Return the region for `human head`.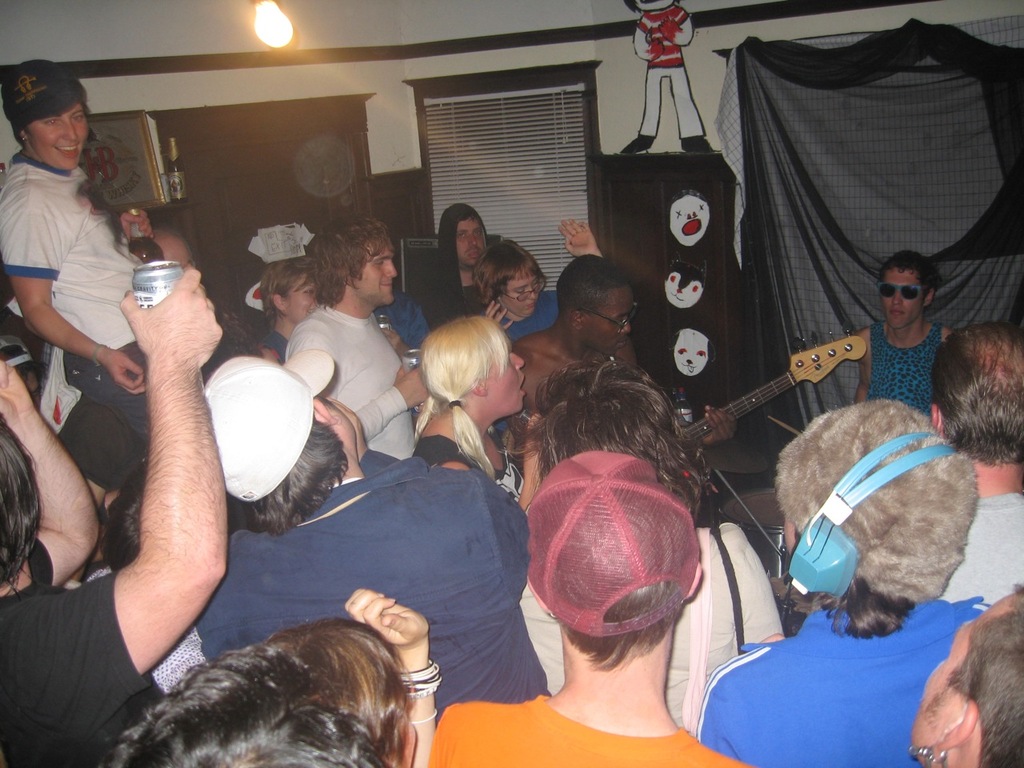
(421, 313, 522, 427).
